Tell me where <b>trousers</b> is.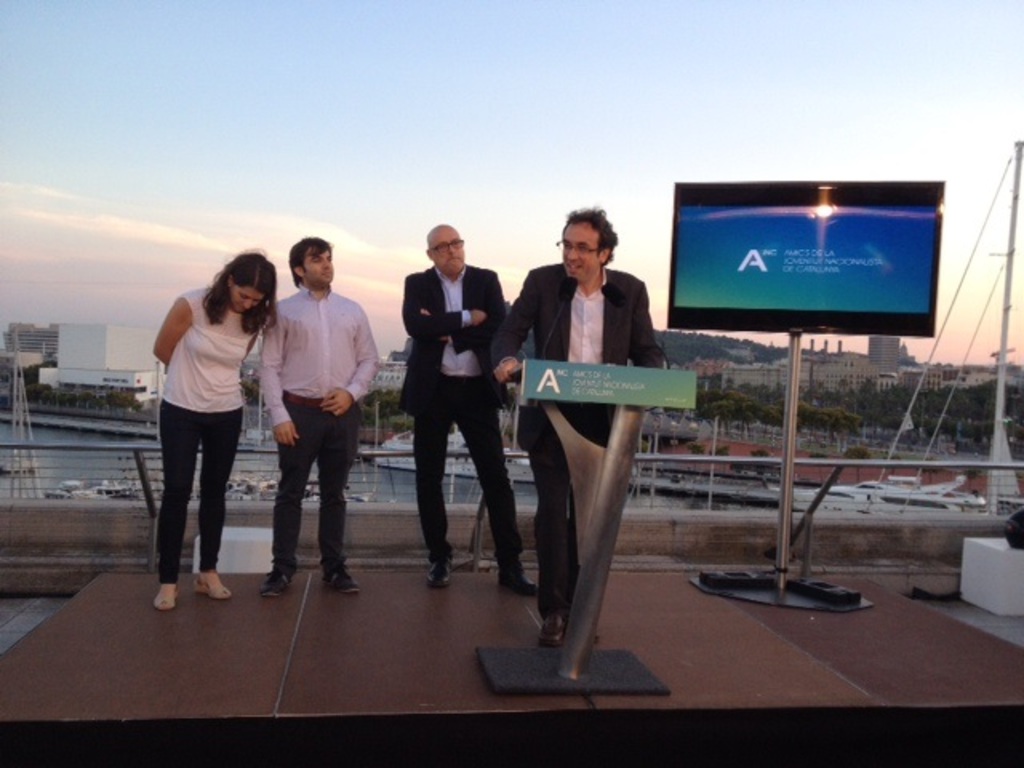
<b>trousers</b> is at 536, 392, 610, 603.
